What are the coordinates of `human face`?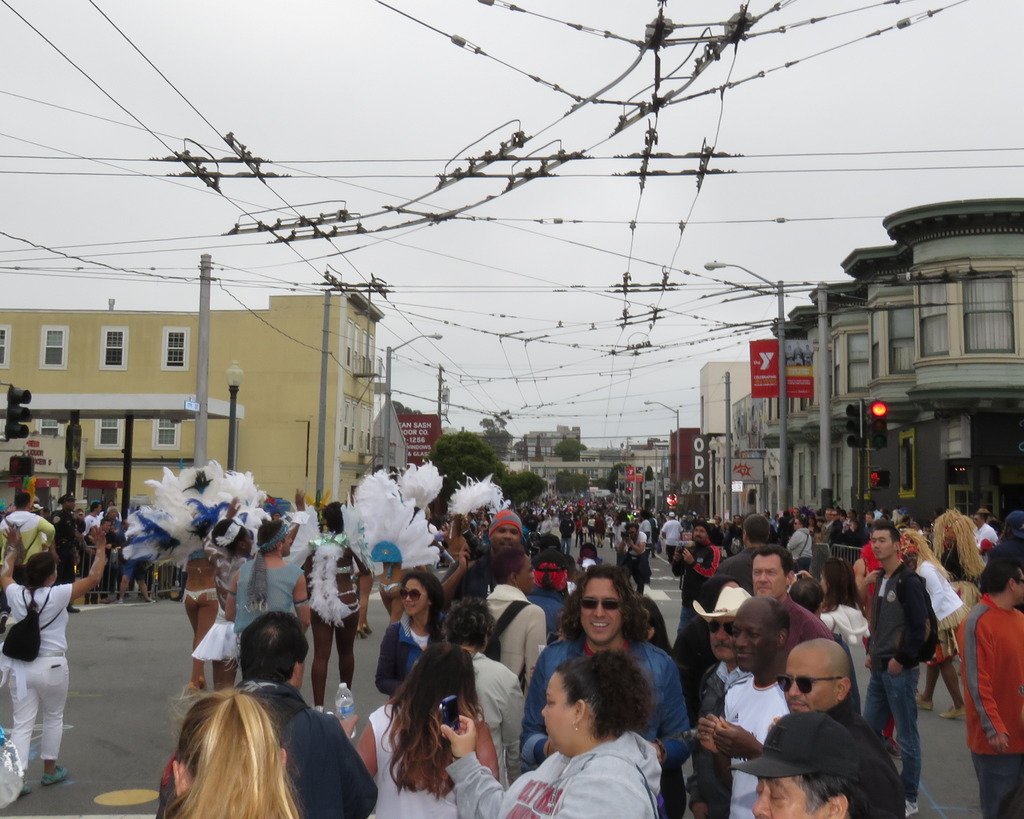
Rect(783, 653, 837, 713).
